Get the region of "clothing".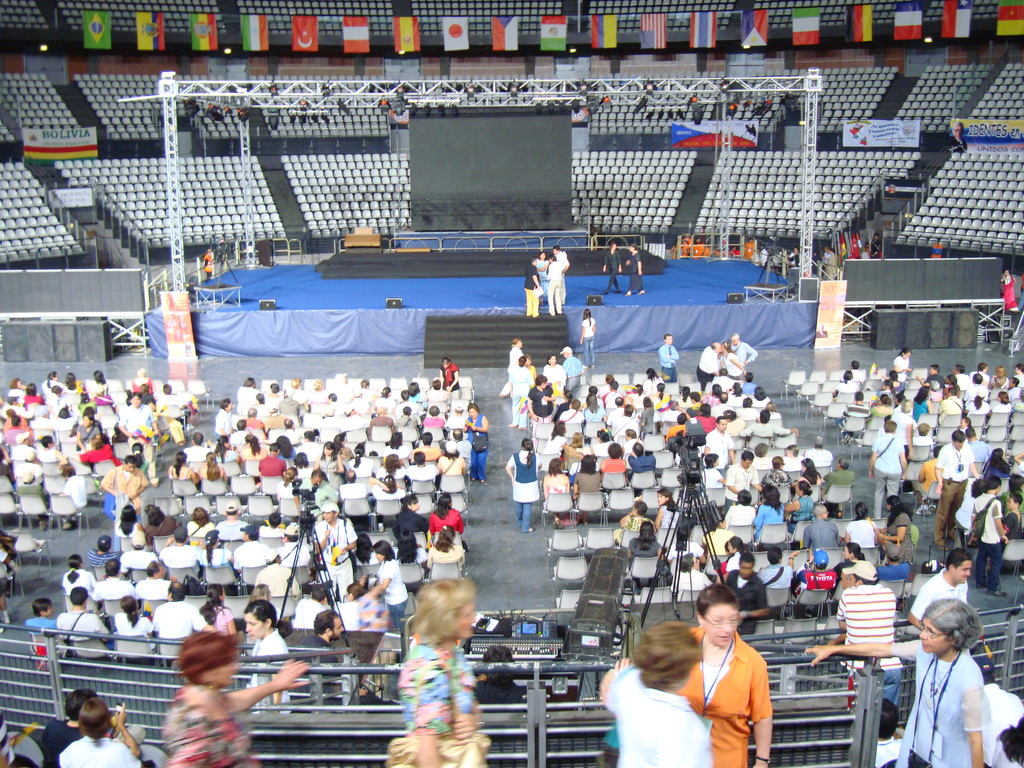
[886, 626, 994, 767].
